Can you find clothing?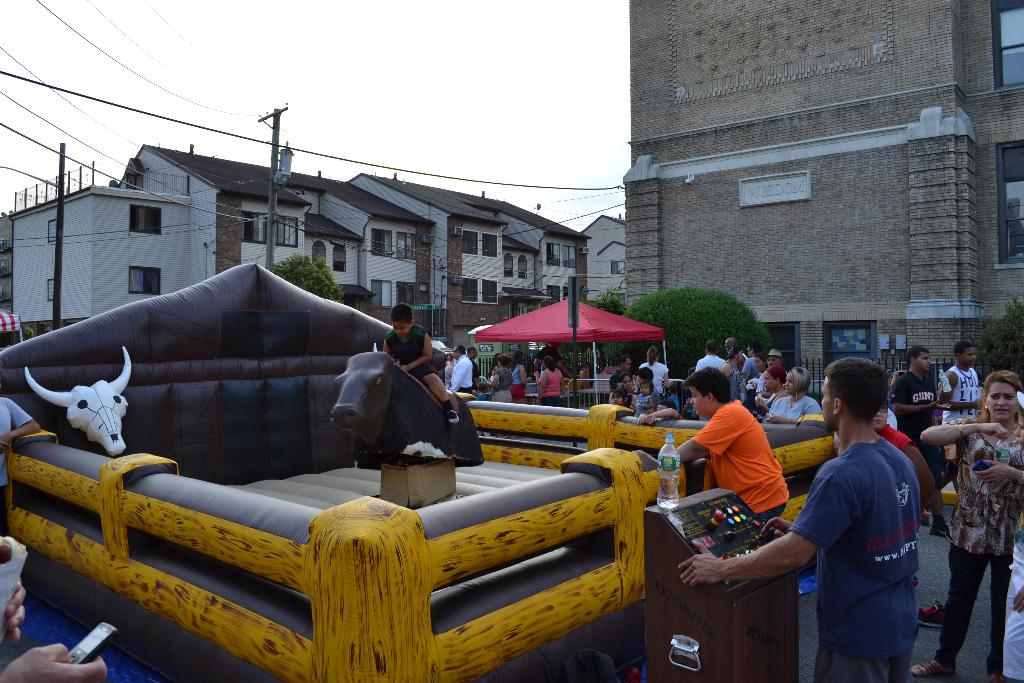
Yes, bounding box: Rect(685, 403, 792, 532).
